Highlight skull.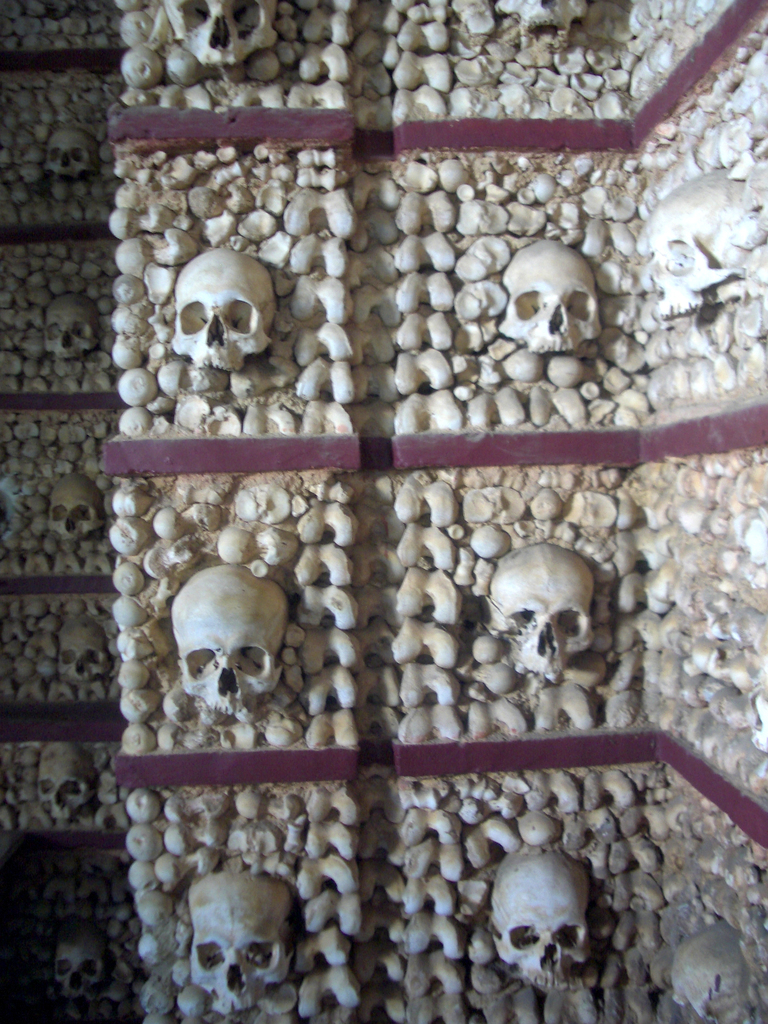
Highlighted region: <box>51,620,114,686</box>.
